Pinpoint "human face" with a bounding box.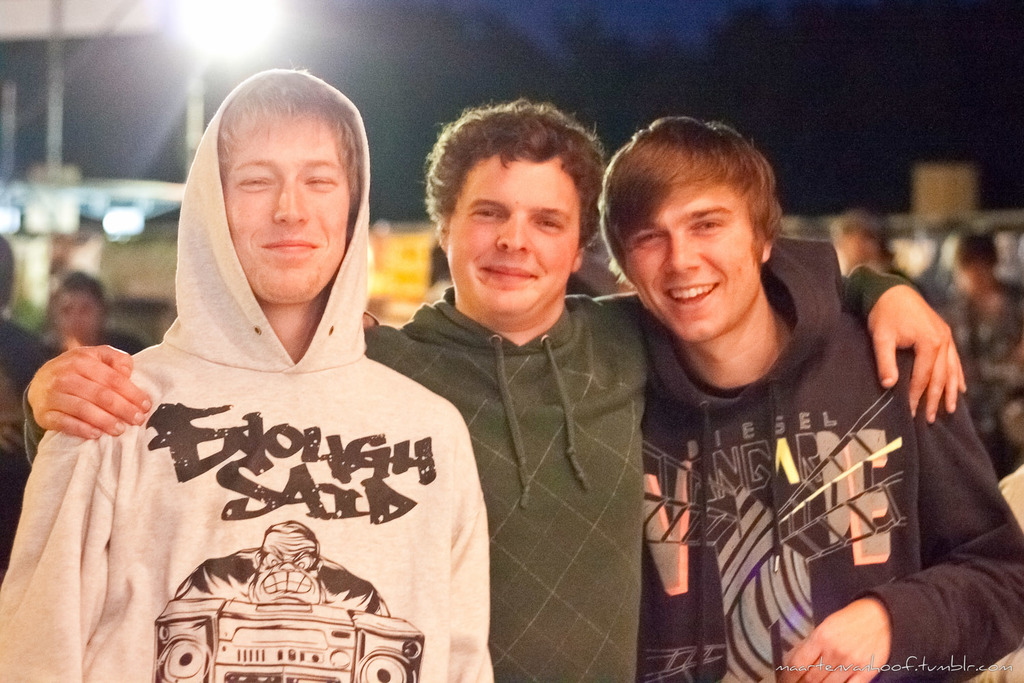
crop(622, 177, 761, 343).
